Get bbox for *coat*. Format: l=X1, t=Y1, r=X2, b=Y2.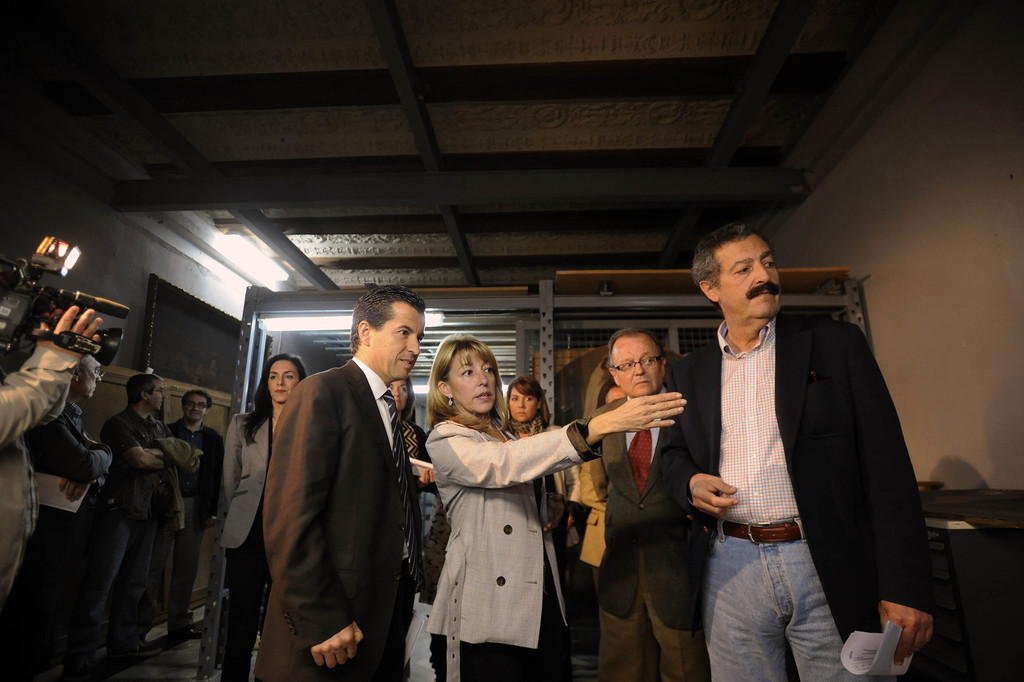
l=98, t=408, r=190, b=526.
